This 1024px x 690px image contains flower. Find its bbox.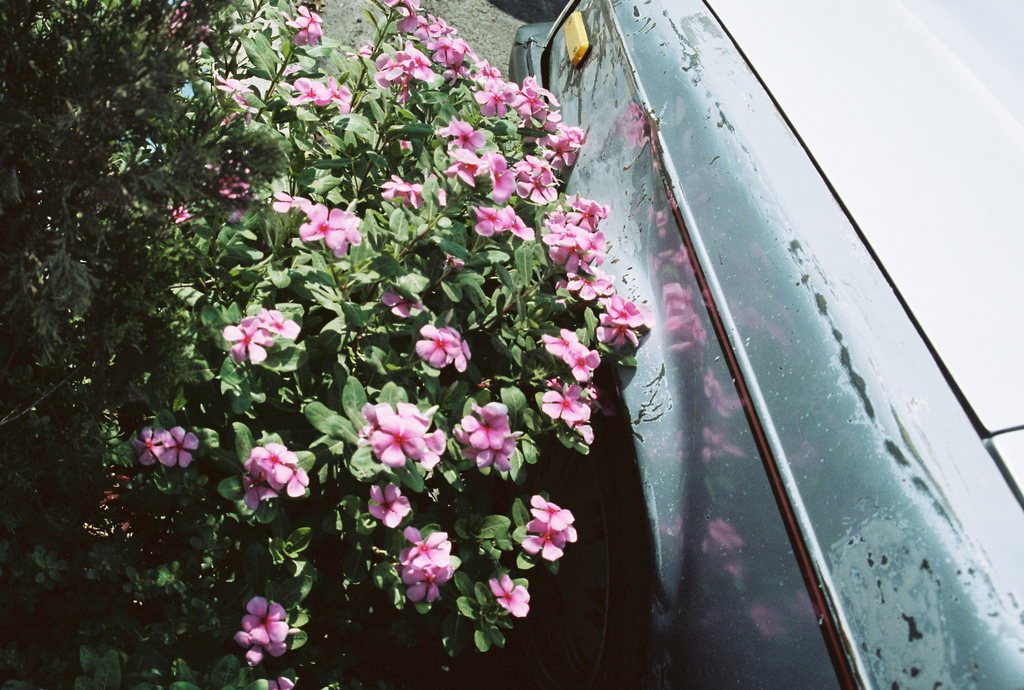
(x1=400, y1=558, x2=466, y2=607).
